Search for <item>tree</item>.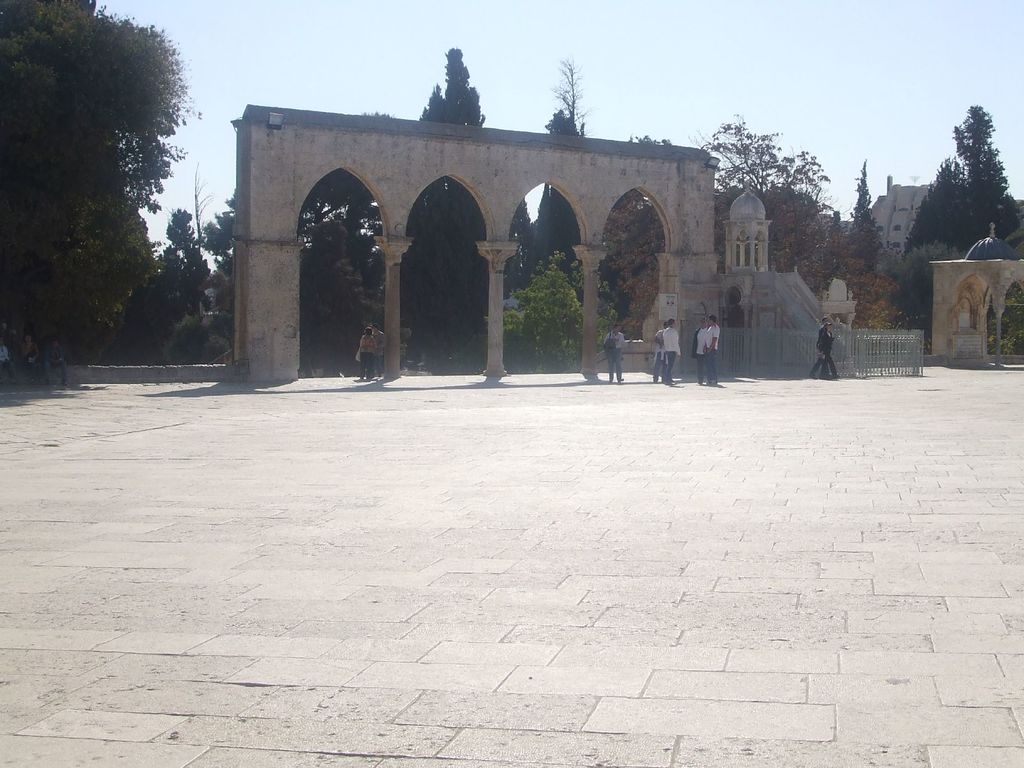
Found at bbox=[552, 52, 593, 137].
